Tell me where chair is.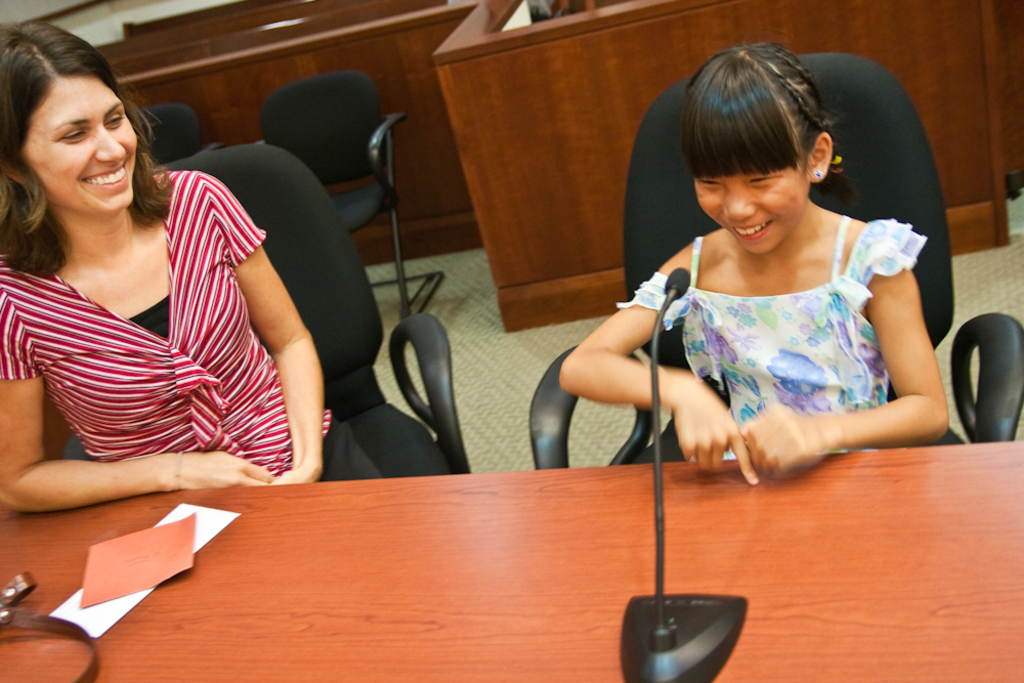
chair is at {"x1": 129, "y1": 101, "x2": 203, "y2": 168}.
